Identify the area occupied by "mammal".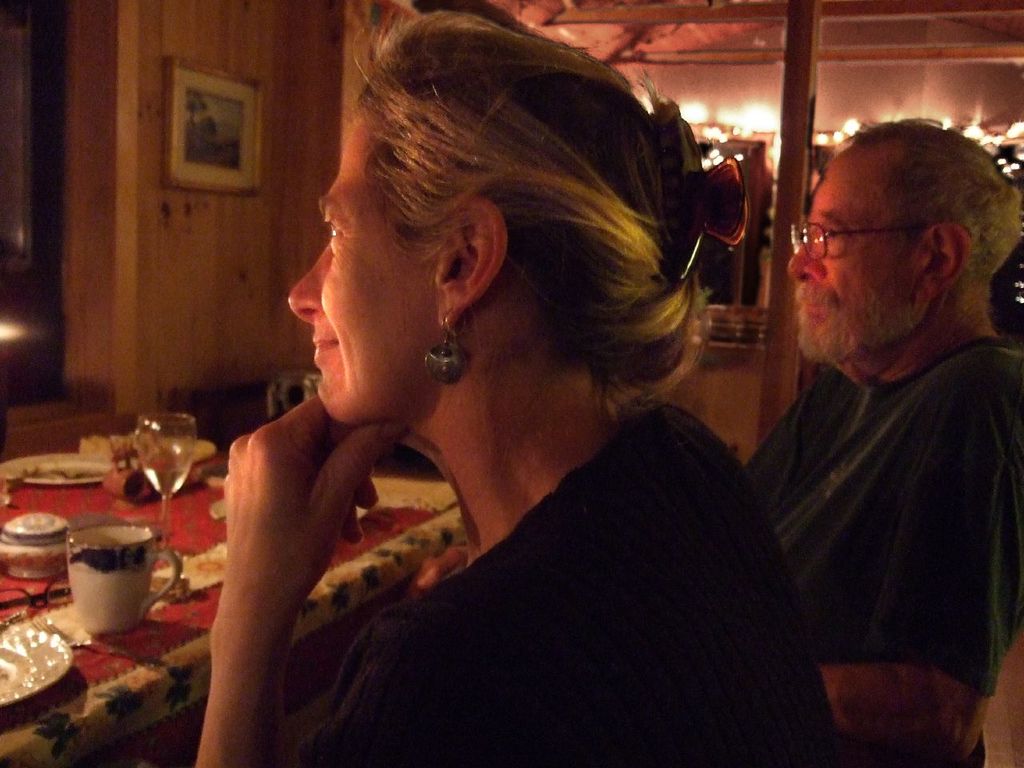
Area: left=738, top=114, right=1022, bottom=767.
